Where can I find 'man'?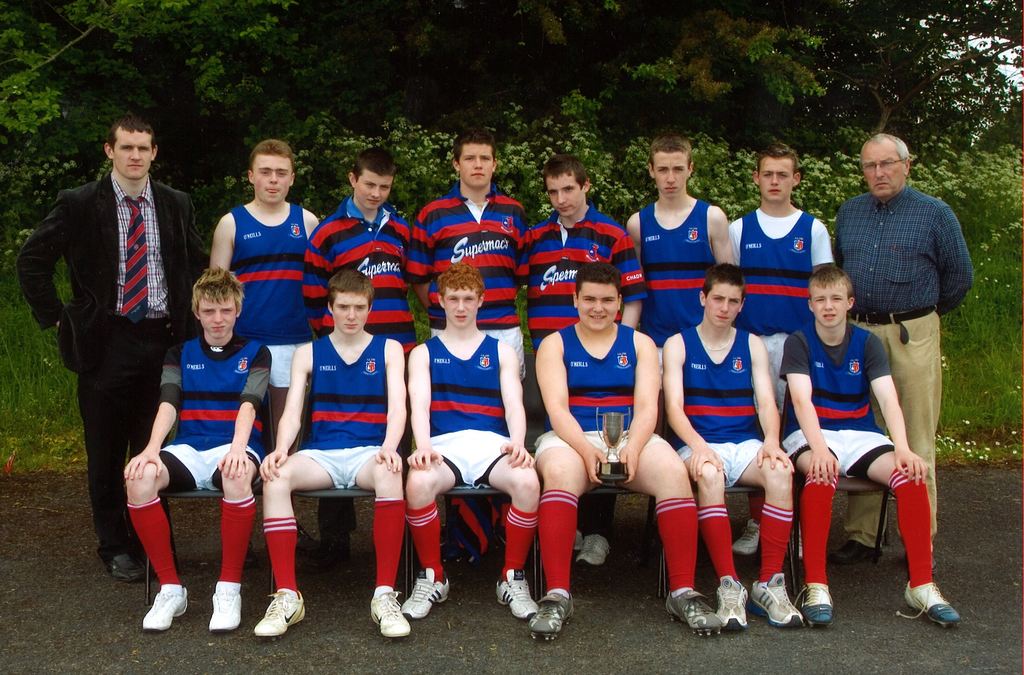
You can find it at 630/138/735/557.
